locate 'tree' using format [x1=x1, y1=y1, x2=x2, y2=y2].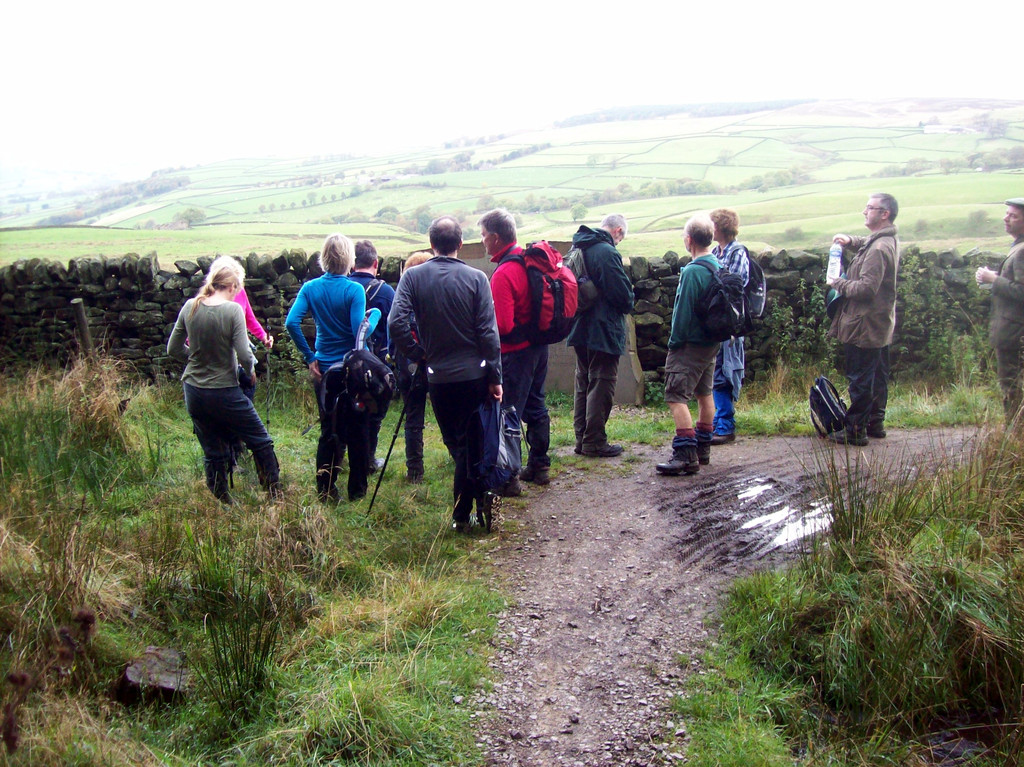
[x1=940, y1=156, x2=950, y2=178].
